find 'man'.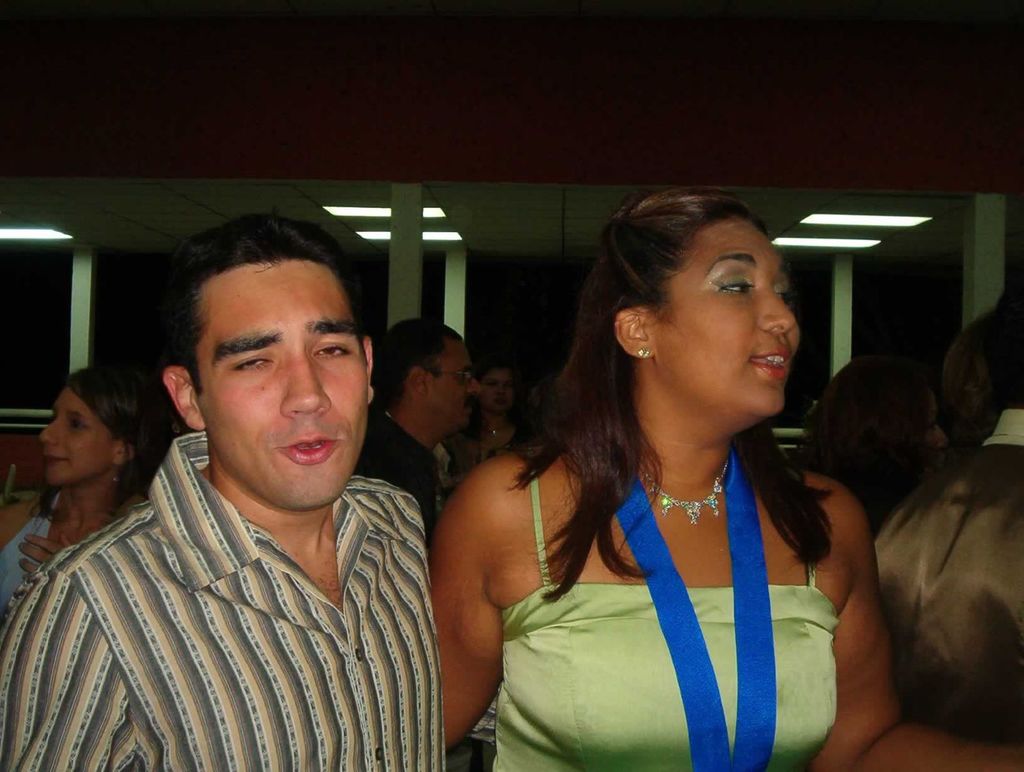
[0, 207, 424, 771].
